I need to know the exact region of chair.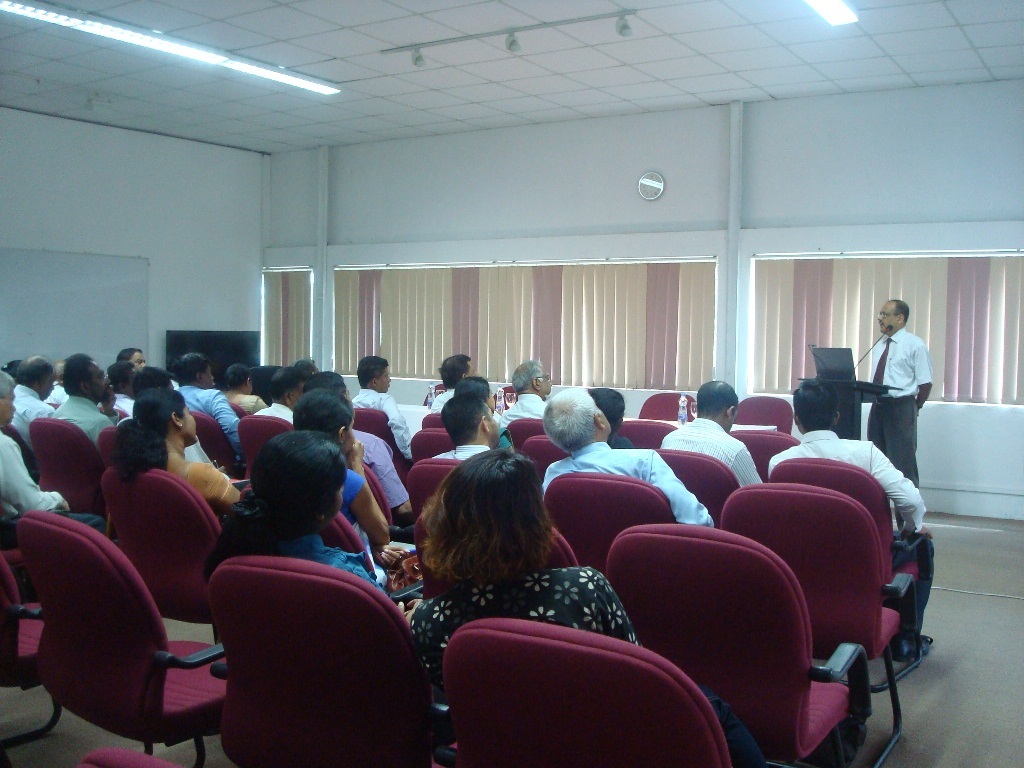
Region: left=353, top=405, right=394, bottom=435.
